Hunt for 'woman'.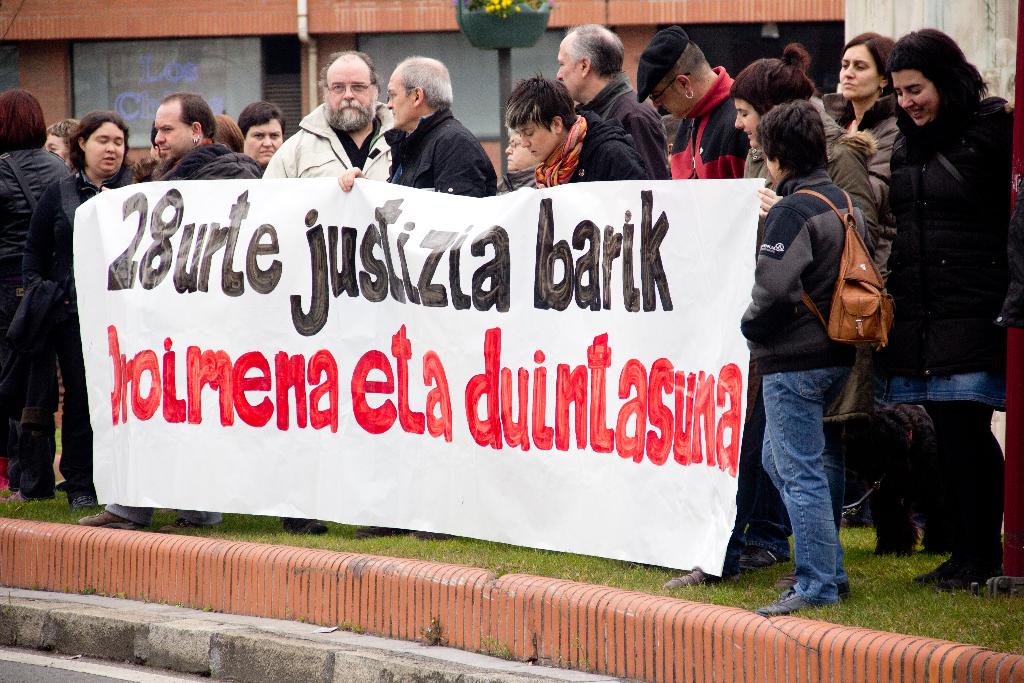
Hunted down at bbox(60, 110, 154, 520).
